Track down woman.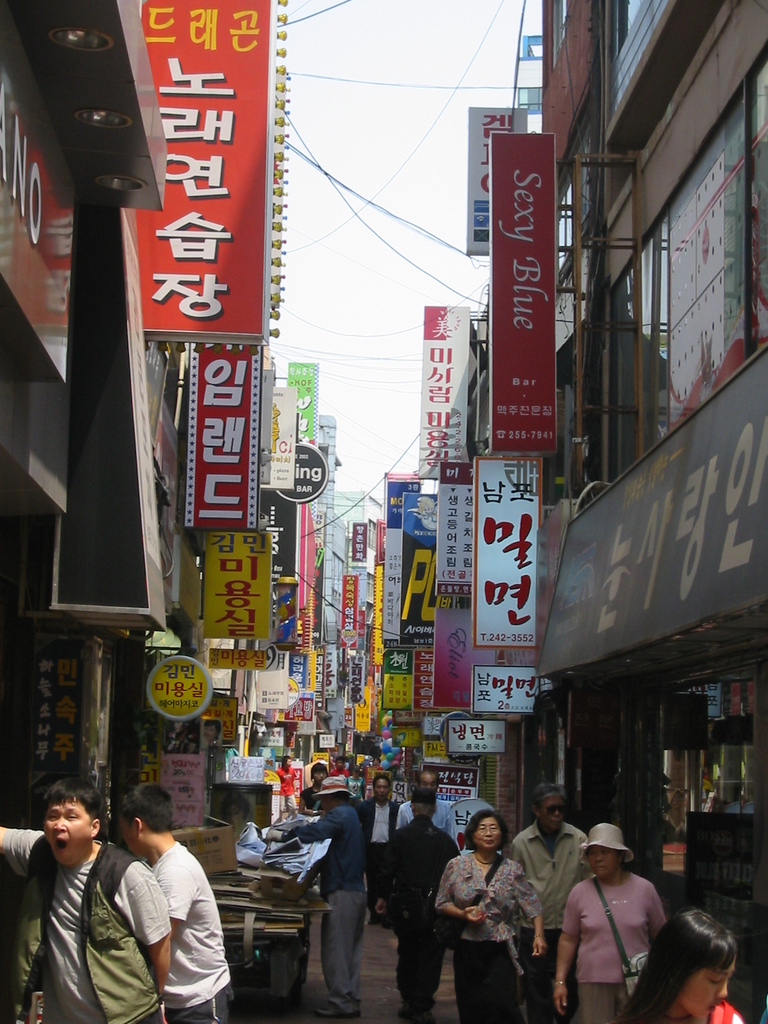
Tracked to {"left": 434, "top": 815, "right": 545, "bottom": 1023}.
